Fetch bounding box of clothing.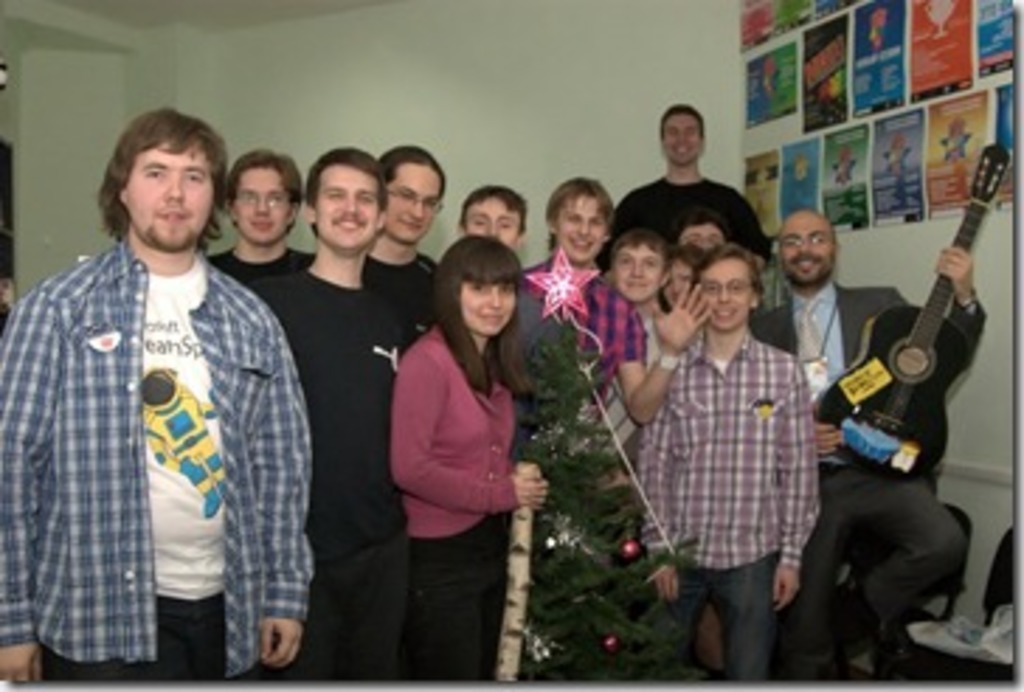
Bbox: l=200, t=239, r=312, b=293.
